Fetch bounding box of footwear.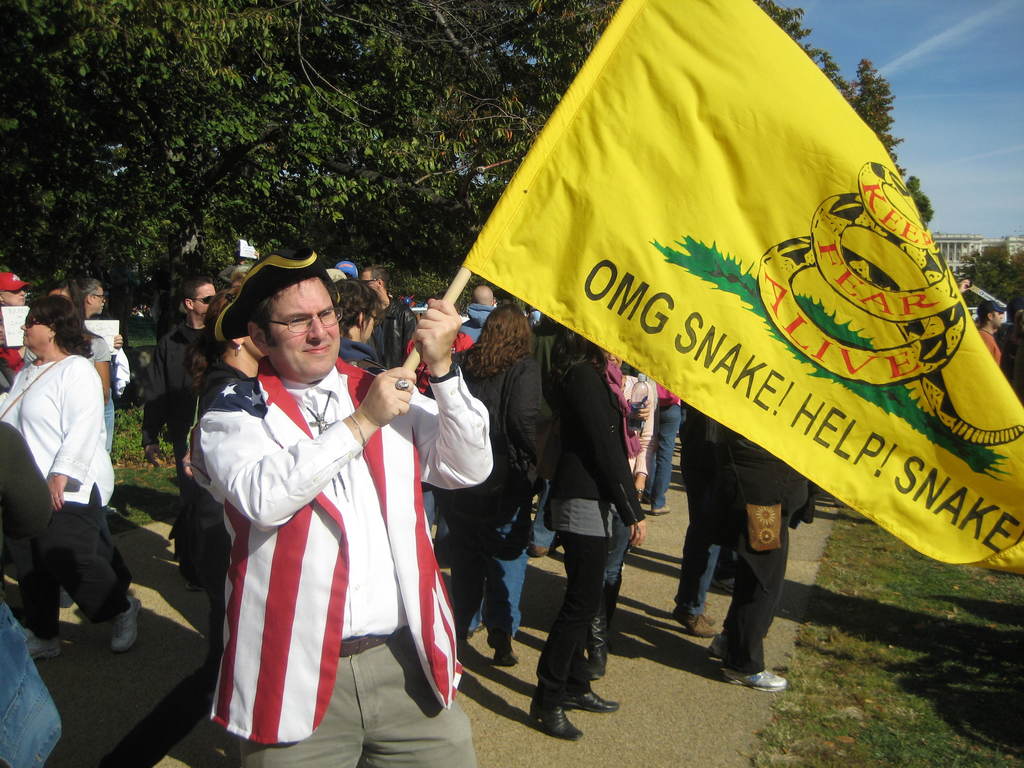
Bbox: <region>726, 669, 791, 694</region>.
